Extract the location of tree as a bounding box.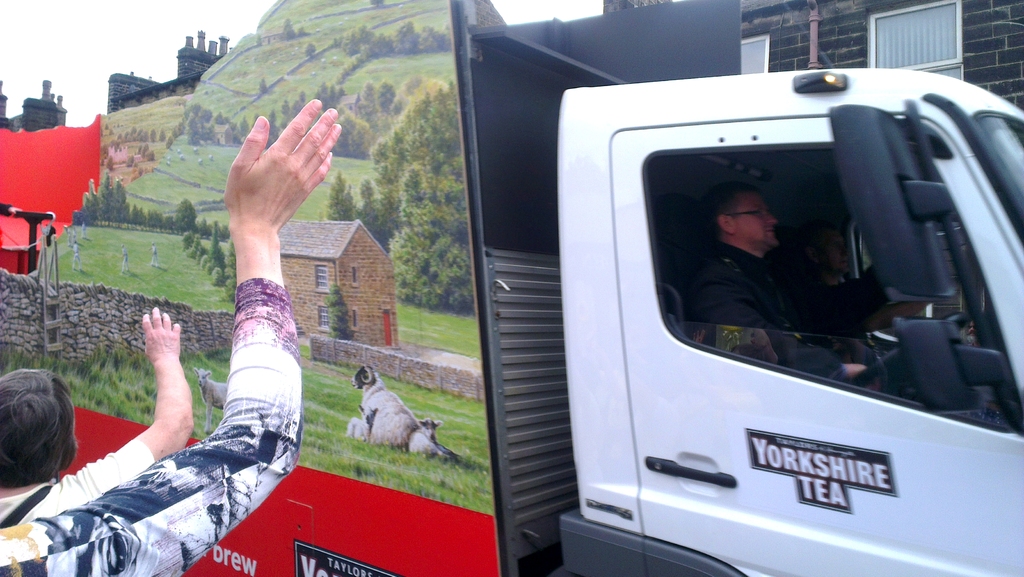
box=[266, 108, 281, 143].
